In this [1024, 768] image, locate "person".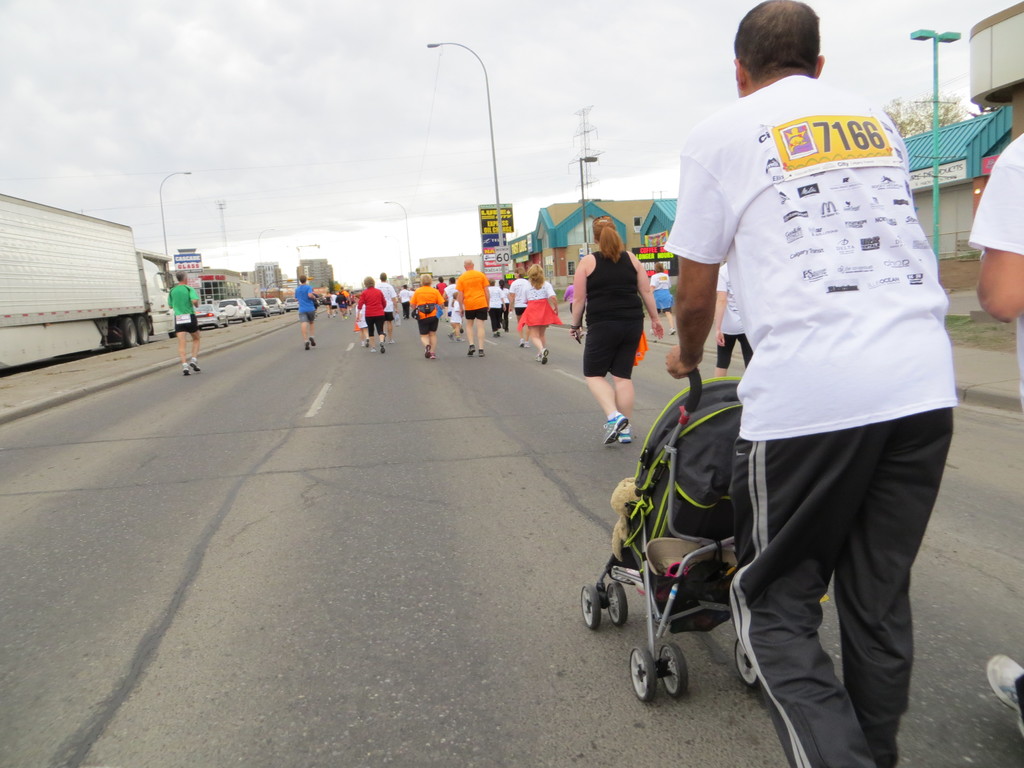
Bounding box: (left=649, top=259, right=673, bottom=322).
